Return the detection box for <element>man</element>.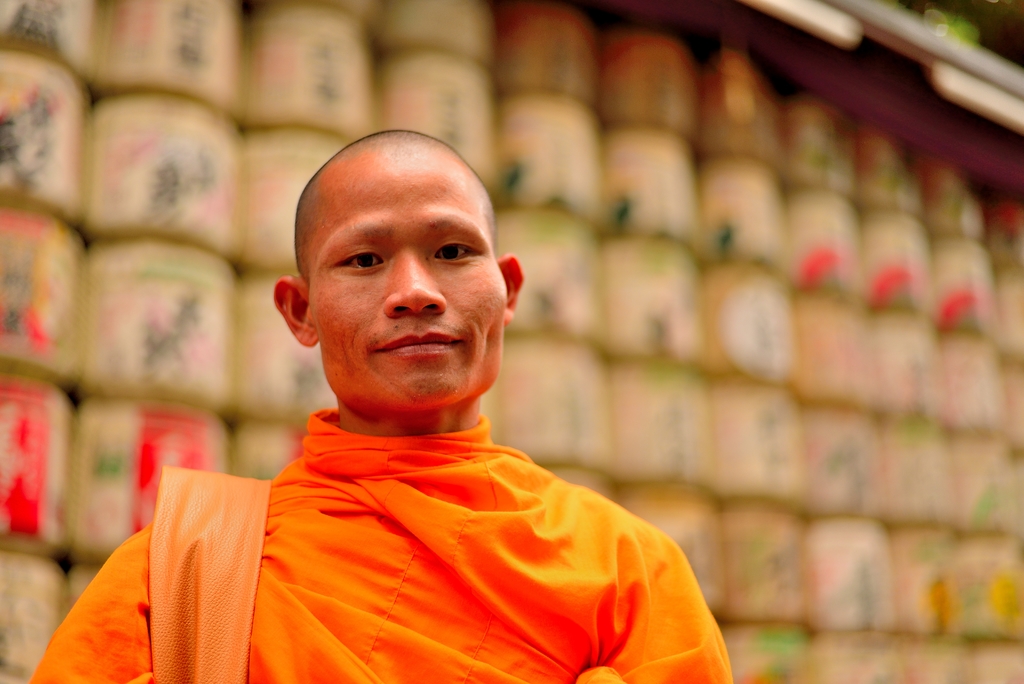
x1=159, y1=134, x2=760, y2=670.
